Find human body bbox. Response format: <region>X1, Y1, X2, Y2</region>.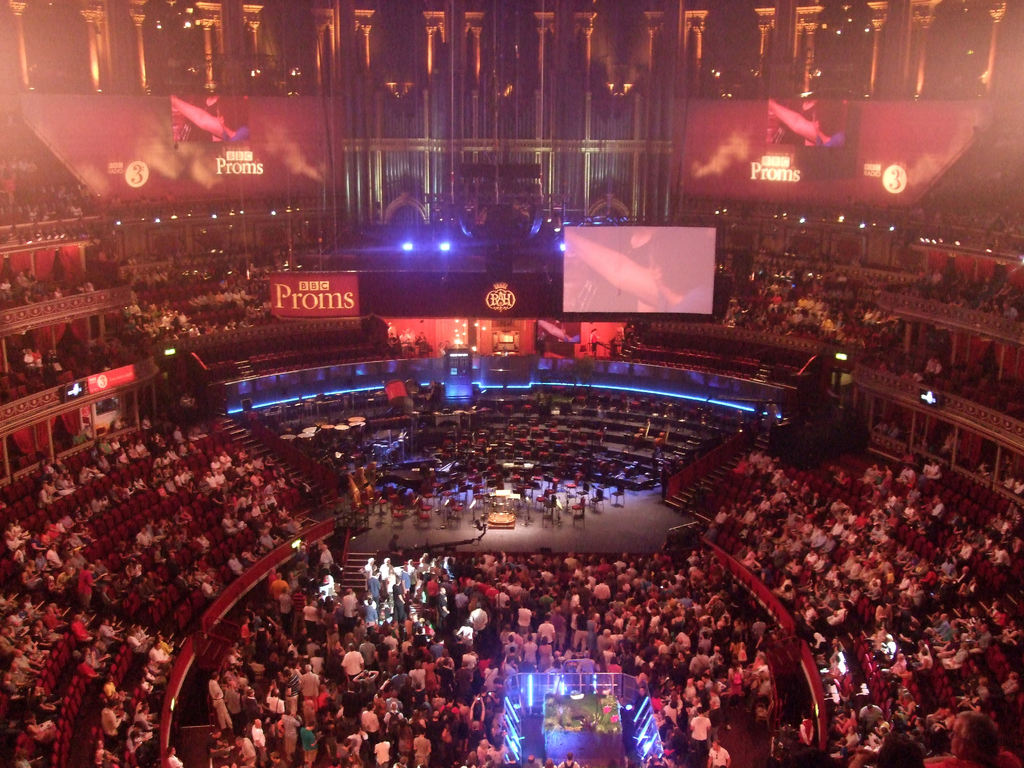
<region>415, 554, 424, 570</region>.
